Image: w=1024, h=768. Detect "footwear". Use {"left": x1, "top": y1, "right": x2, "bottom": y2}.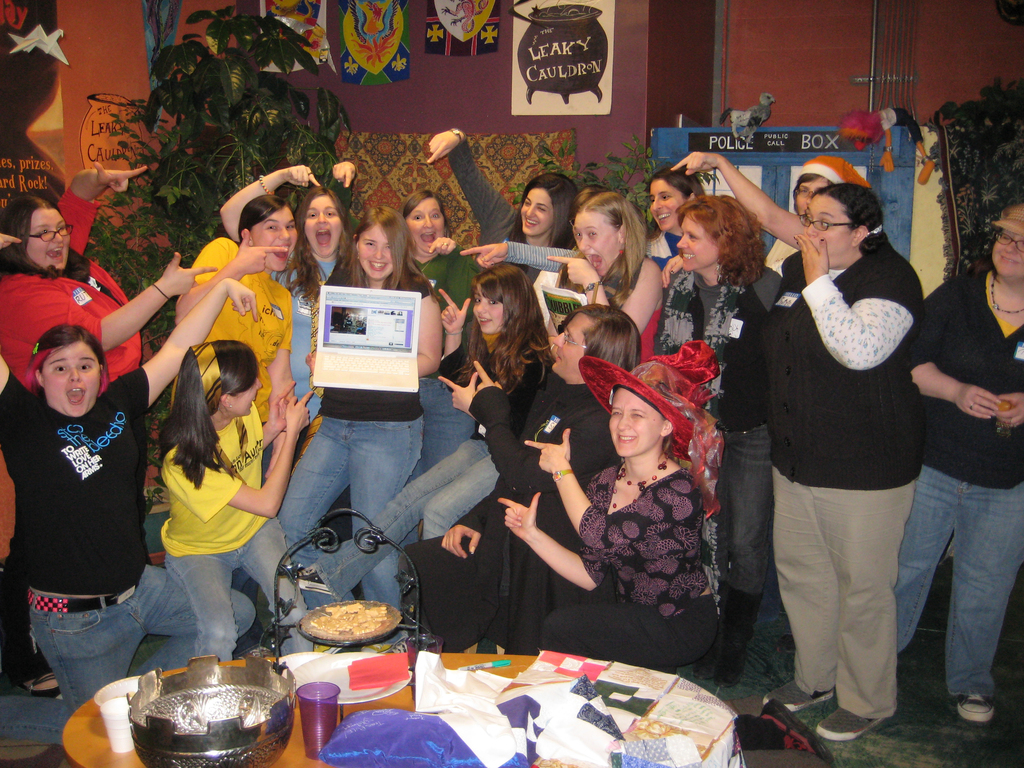
{"left": 827, "top": 696, "right": 885, "bottom": 745}.
